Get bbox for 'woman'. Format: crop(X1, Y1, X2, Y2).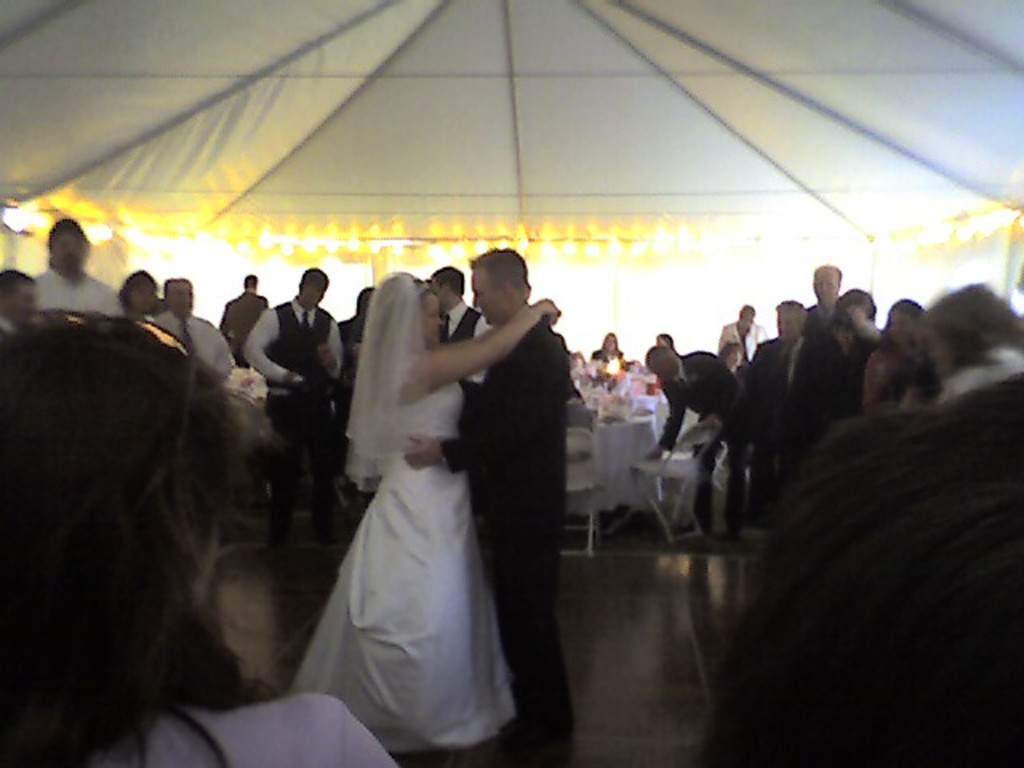
crop(648, 330, 683, 360).
